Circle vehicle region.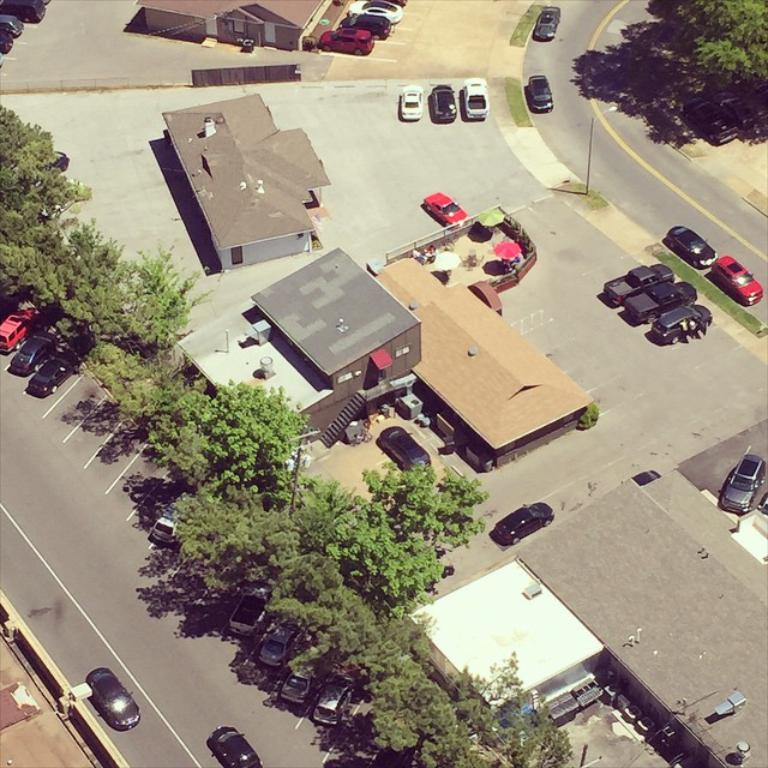
Region: BBox(598, 263, 680, 302).
